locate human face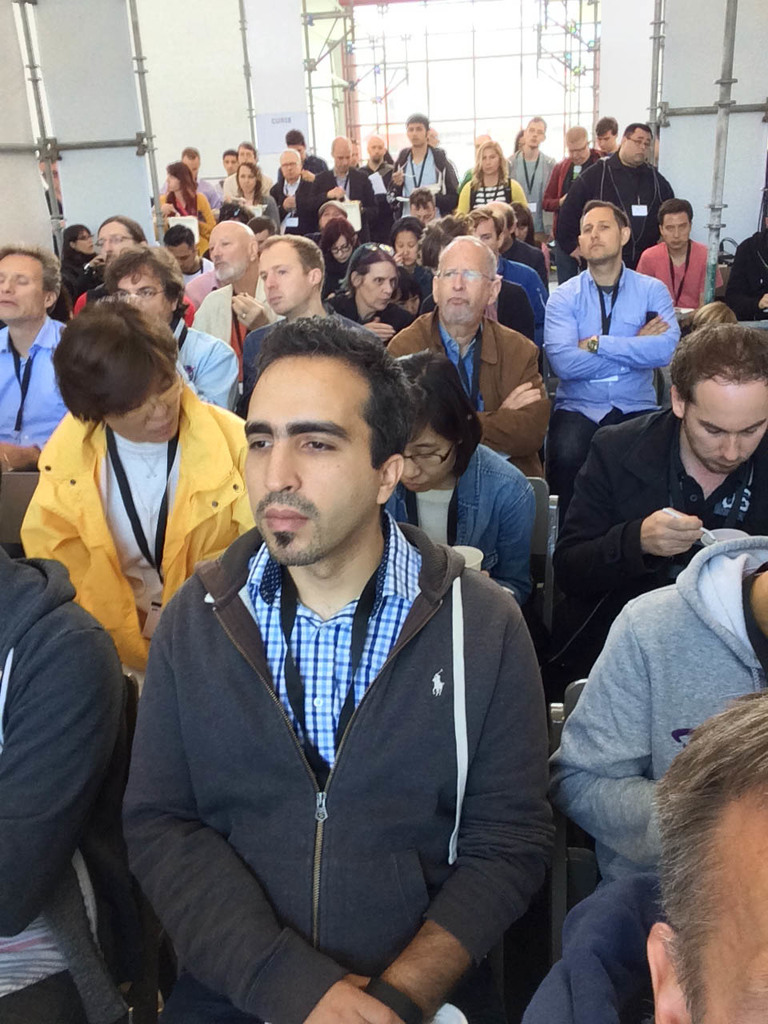
[408,122,427,148]
